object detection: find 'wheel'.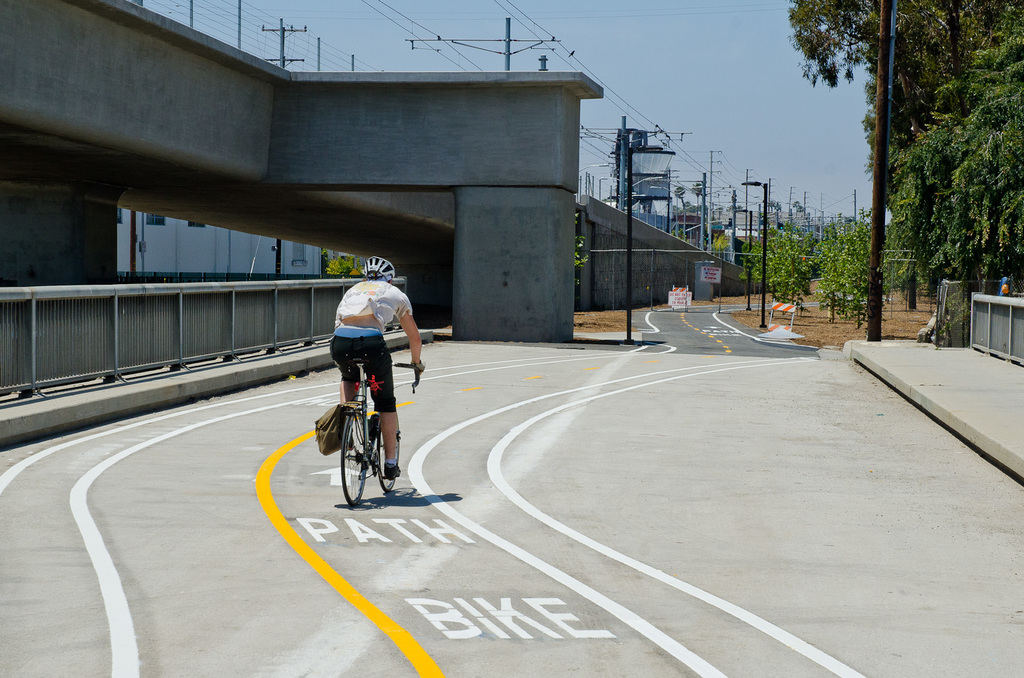
{"left": 378, "top": 426, "right": 399, "bottom": 492}.
